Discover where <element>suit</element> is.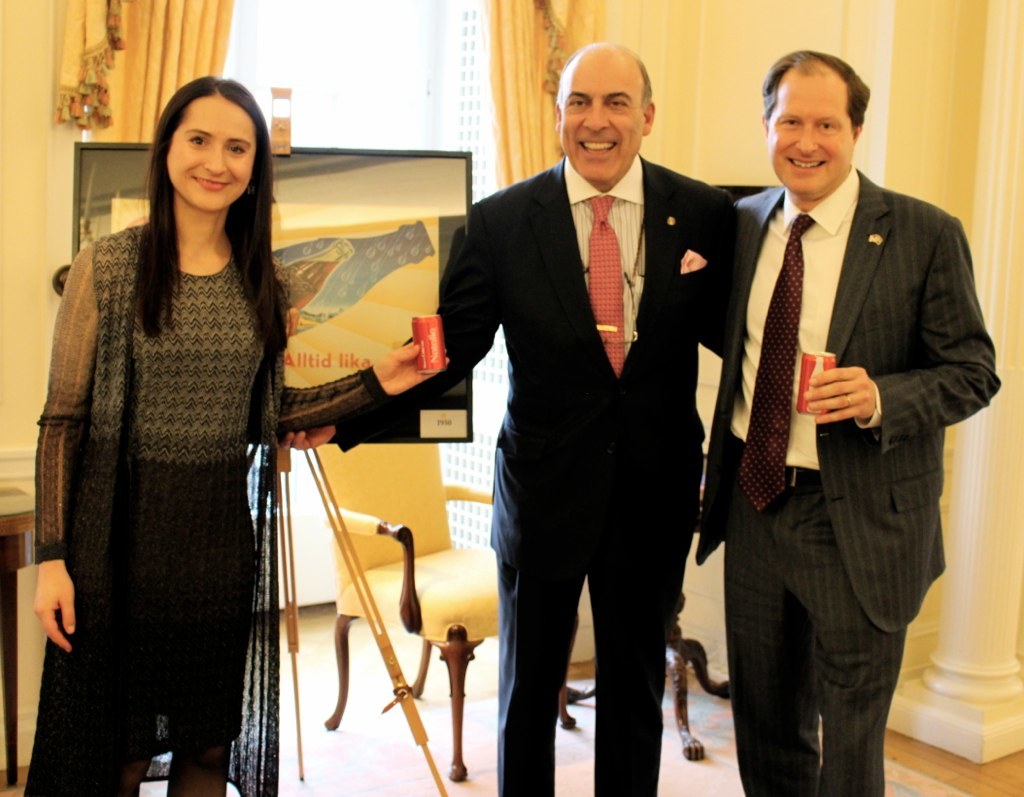
Discovered at box(691, 165, 1005, 796).
